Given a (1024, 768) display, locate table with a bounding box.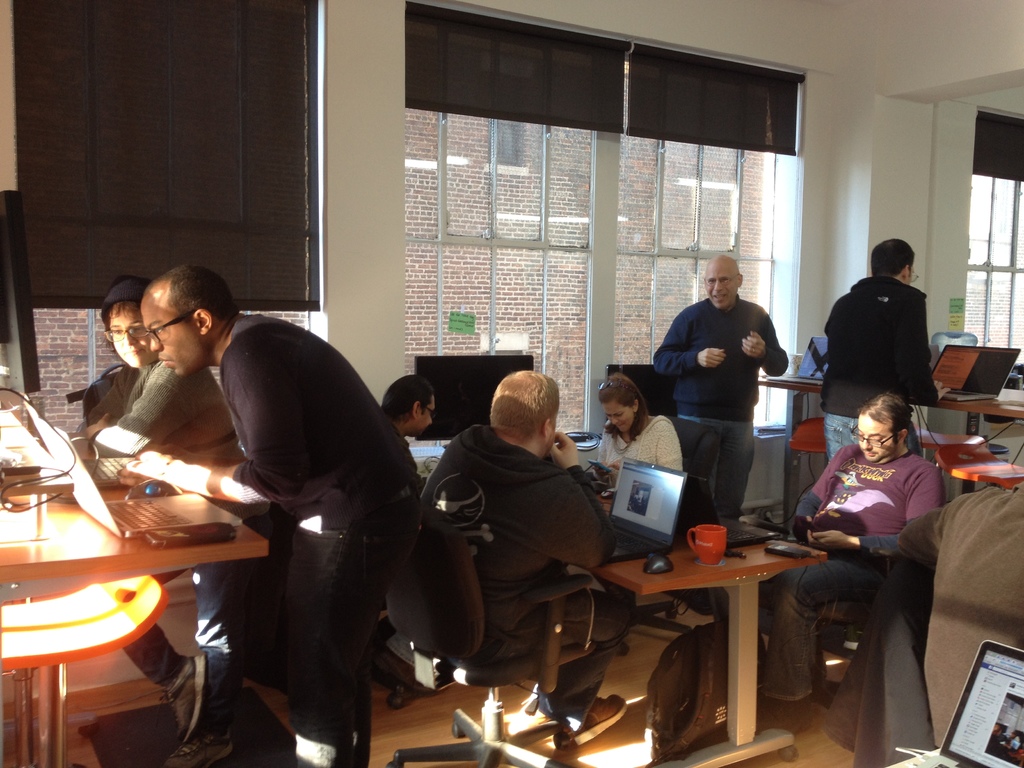
Located: l=582, t=486, r=820, b=767.
